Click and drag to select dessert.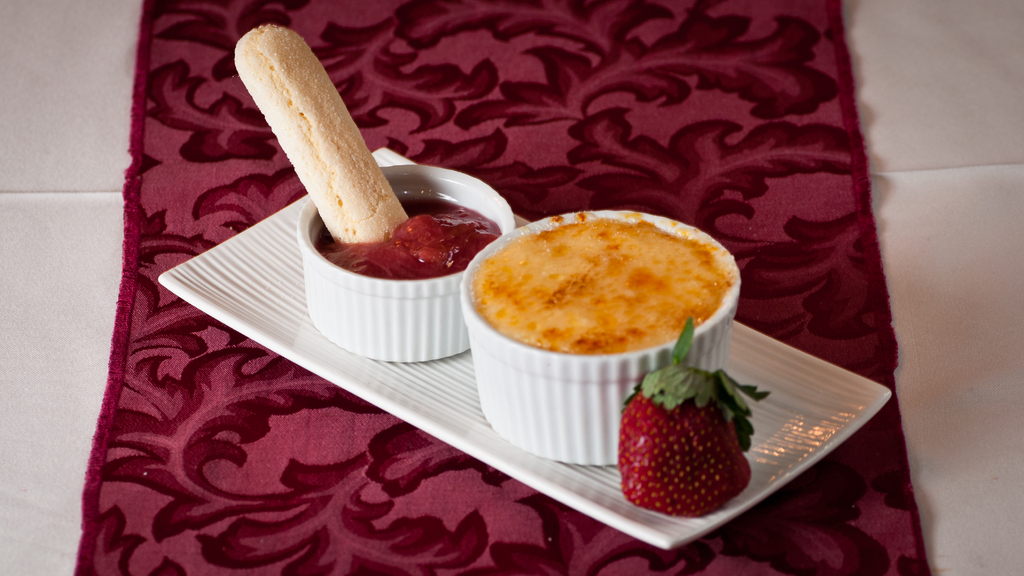
Selection: 622:378:753:514.
